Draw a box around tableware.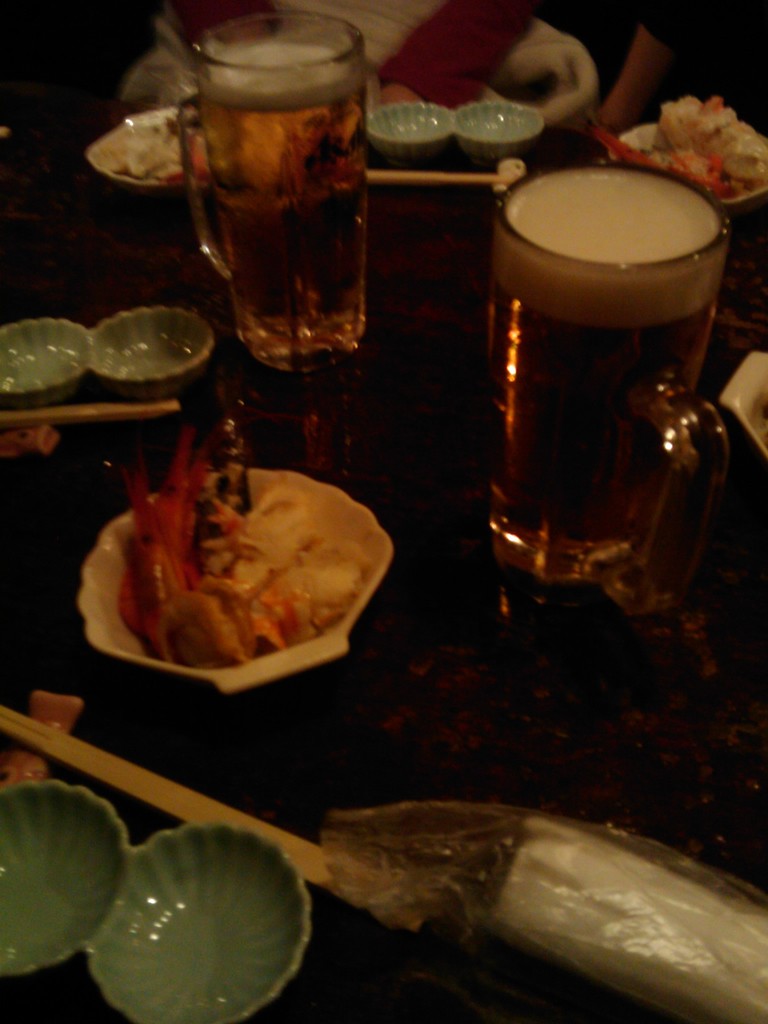
BBox(484, 170, 730, 611).
